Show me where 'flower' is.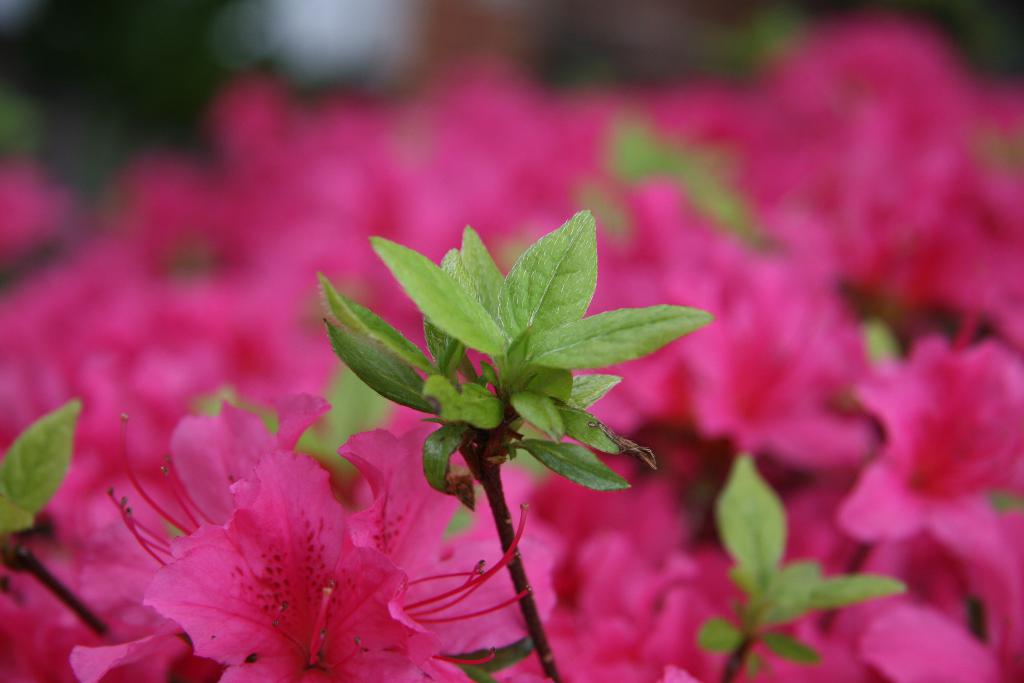
'flower' is at crop(138, 443, 529, 682).
